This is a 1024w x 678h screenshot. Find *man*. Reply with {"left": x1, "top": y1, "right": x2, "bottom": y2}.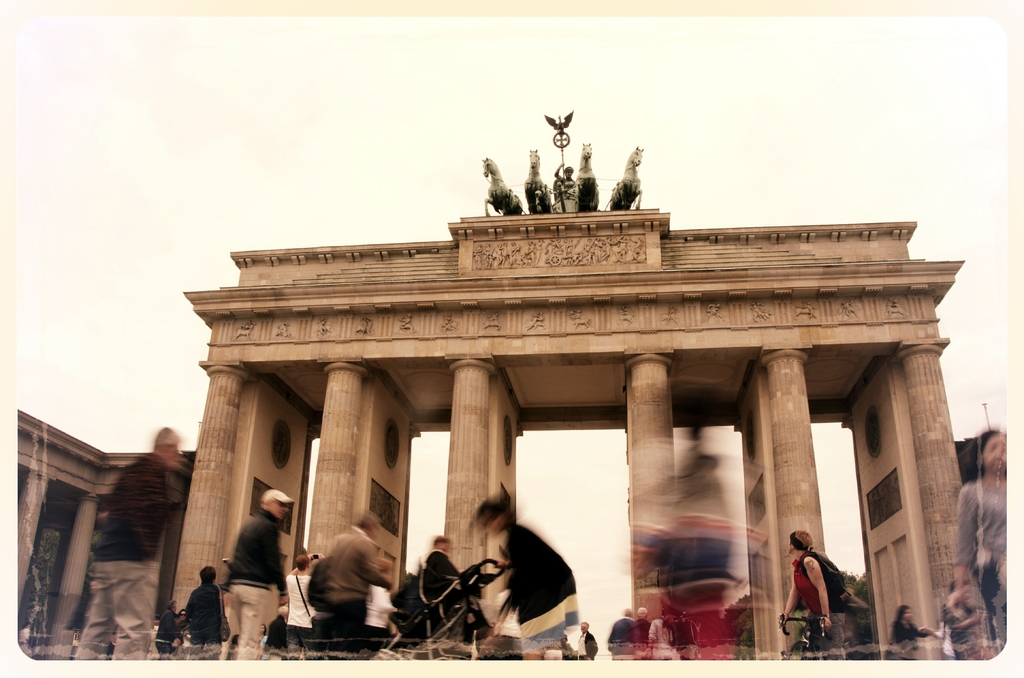
{"left": 224, "top": 490, "right": 295, "bottom": 669}.
